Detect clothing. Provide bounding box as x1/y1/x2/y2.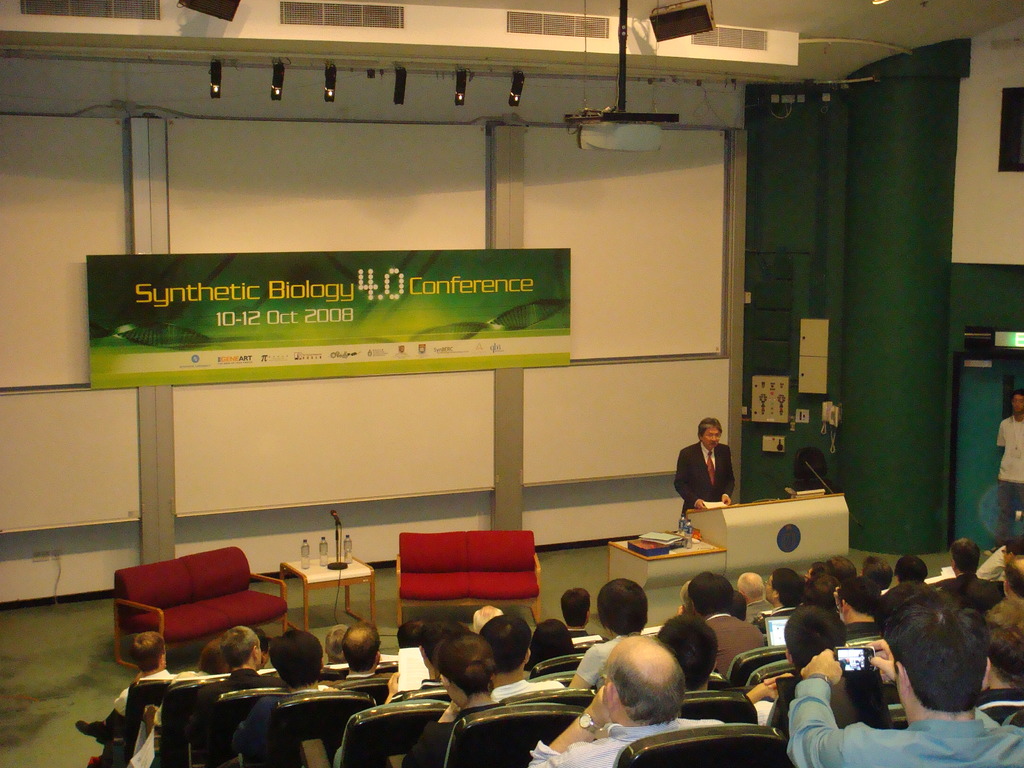
993/477/1023/554.
